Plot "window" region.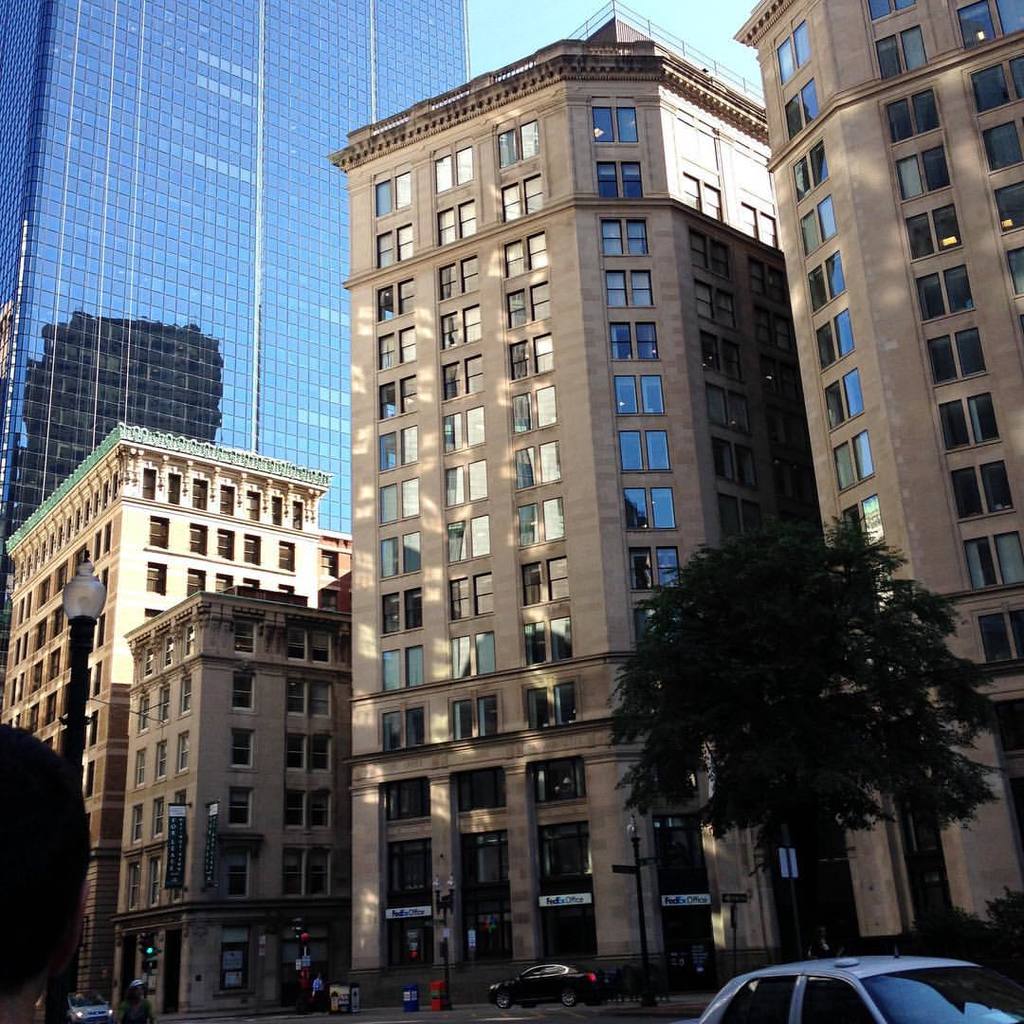
Plotted at x1=145, y1=563, x2=166, y2=591.
